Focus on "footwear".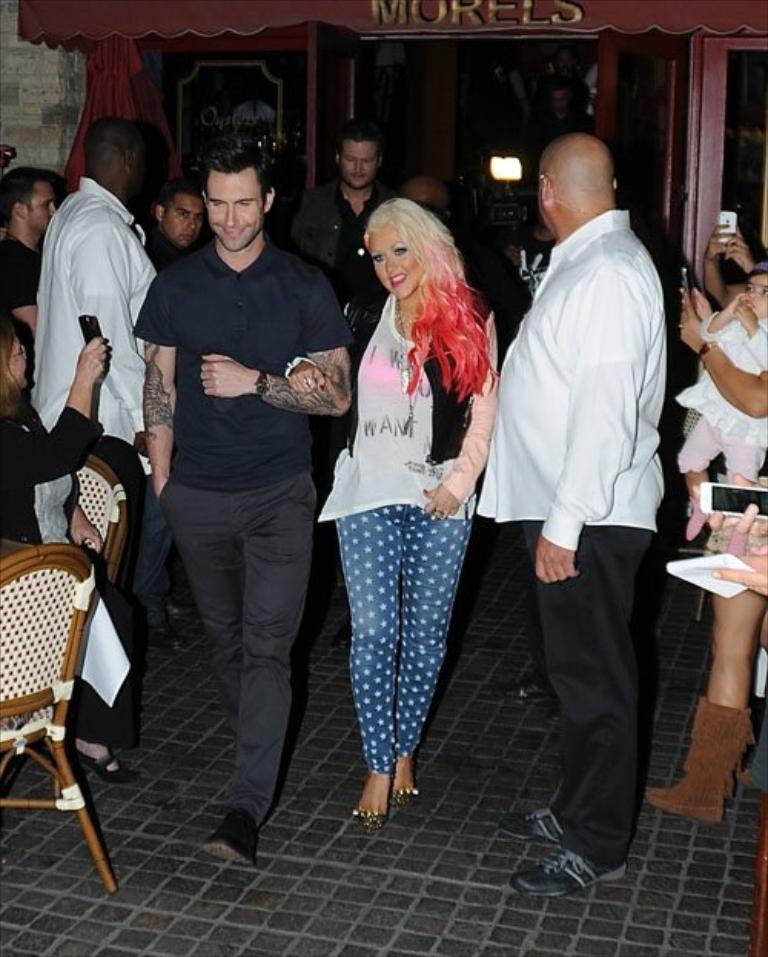
Focused at 137 618 180 651.
